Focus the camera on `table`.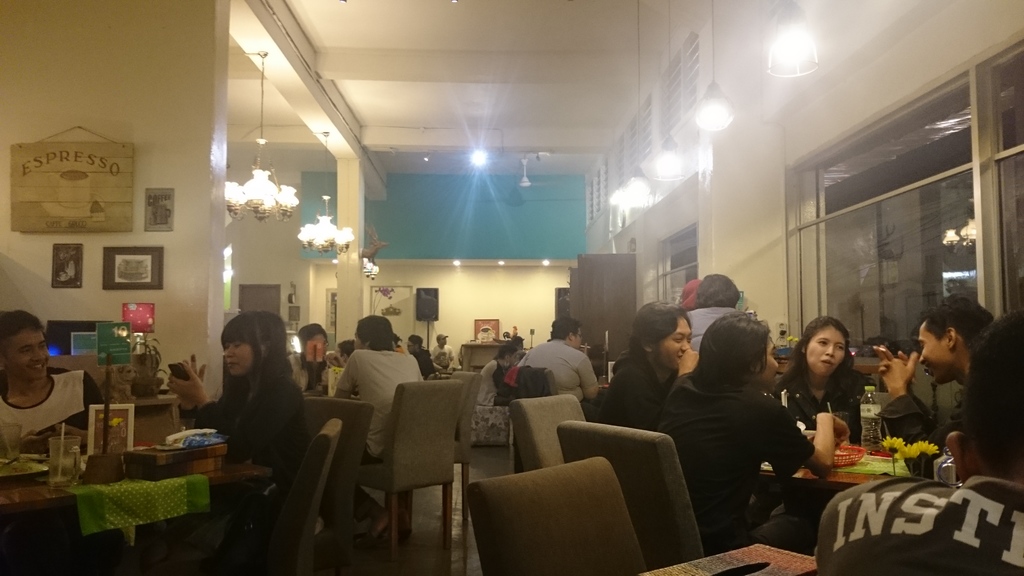
Focus region: 634, 544, 819, 575.
